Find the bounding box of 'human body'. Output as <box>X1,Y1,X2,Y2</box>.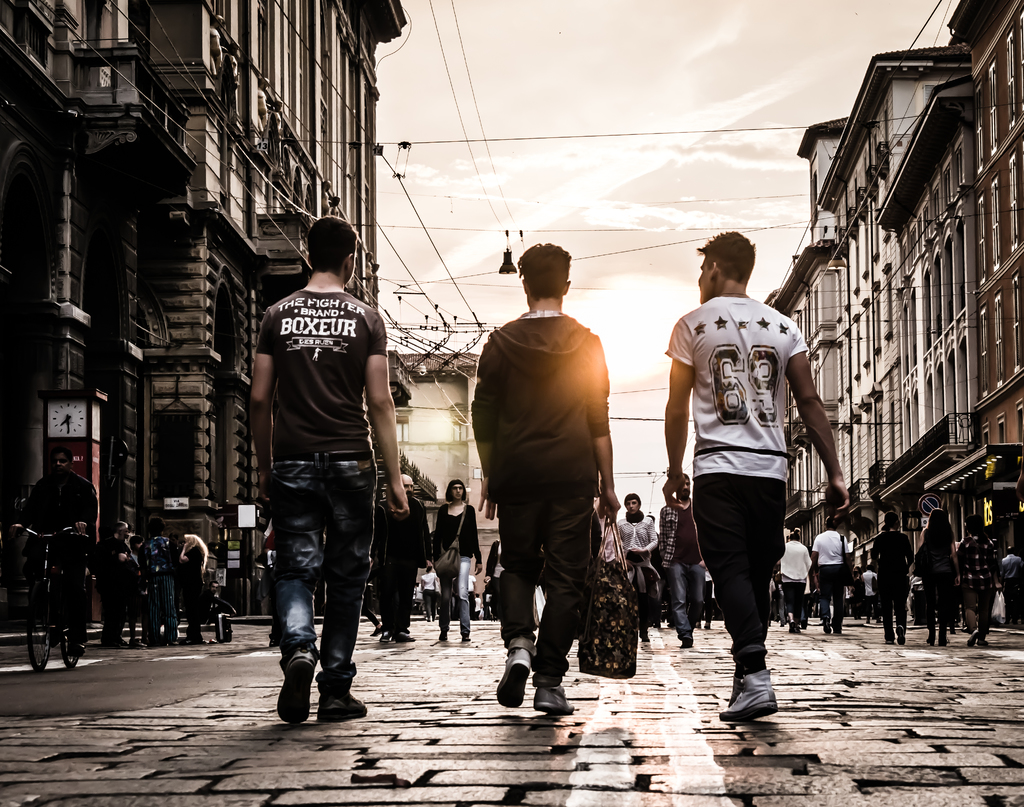
<box>473,306,621,713</box>.
